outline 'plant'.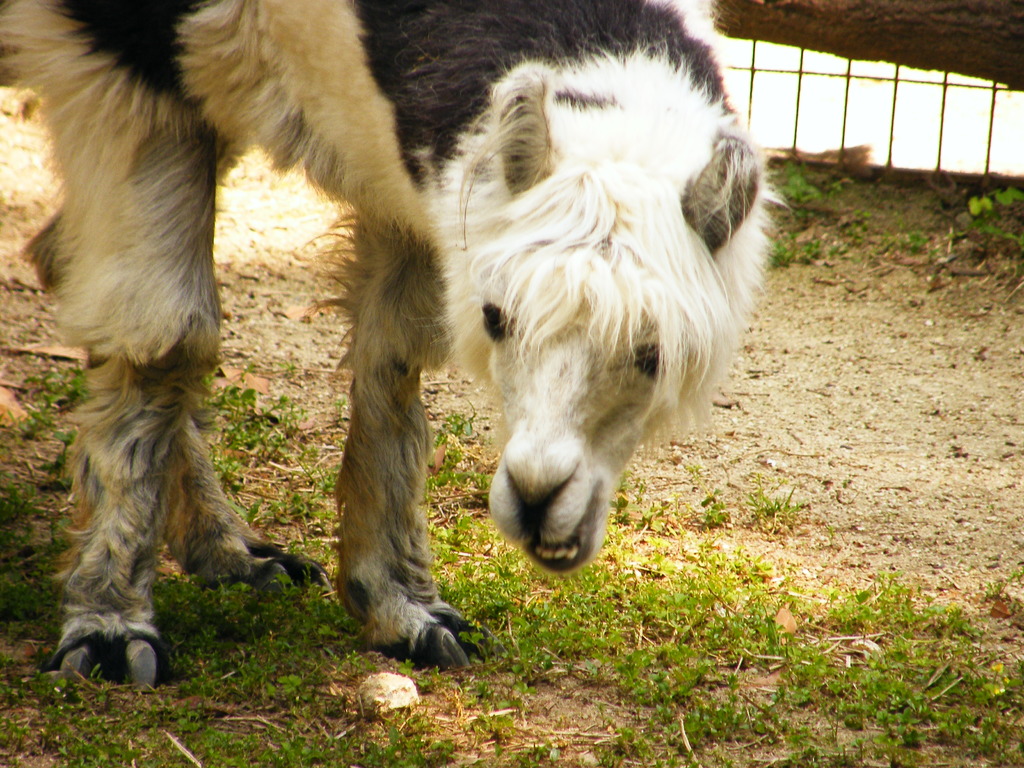
Outline: (695,493,716,532).
